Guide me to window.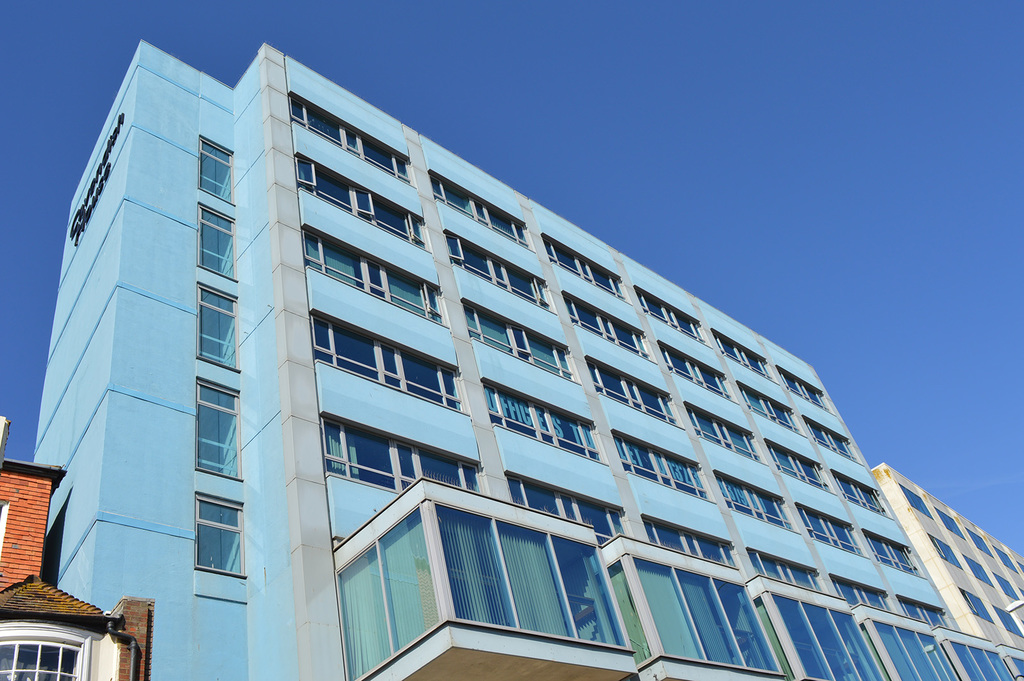
Guidance: [left=641, top=509, right=739, bottom=572].
